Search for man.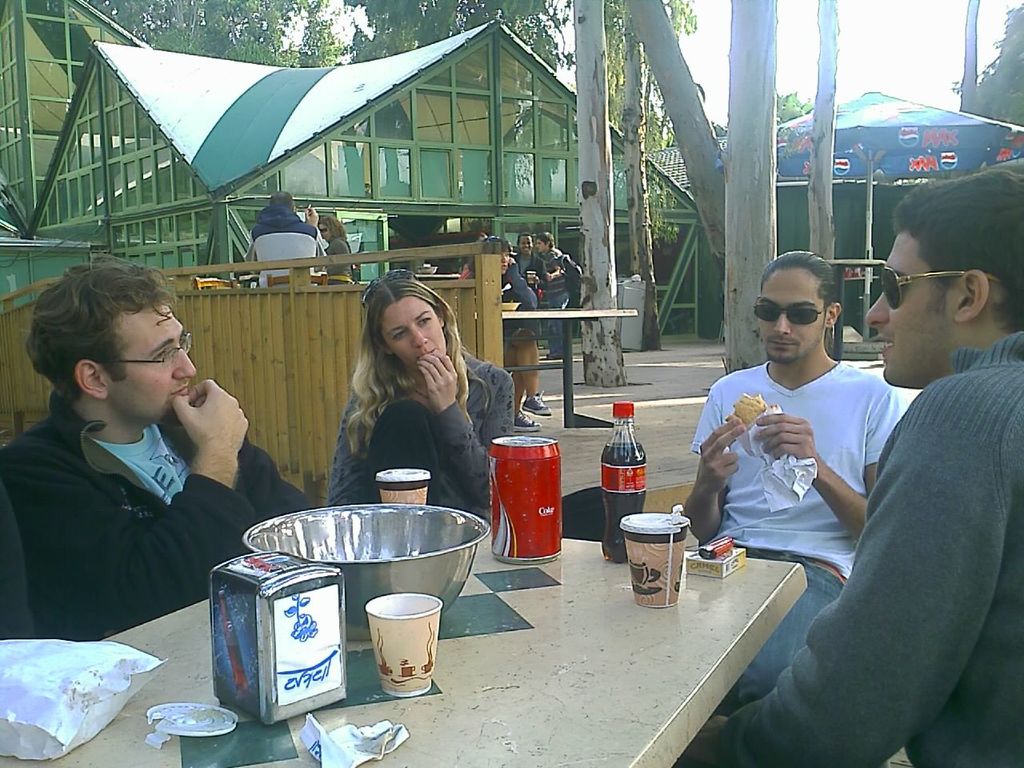
Found at x1=0, y1=266, x2=318, y2=642.
